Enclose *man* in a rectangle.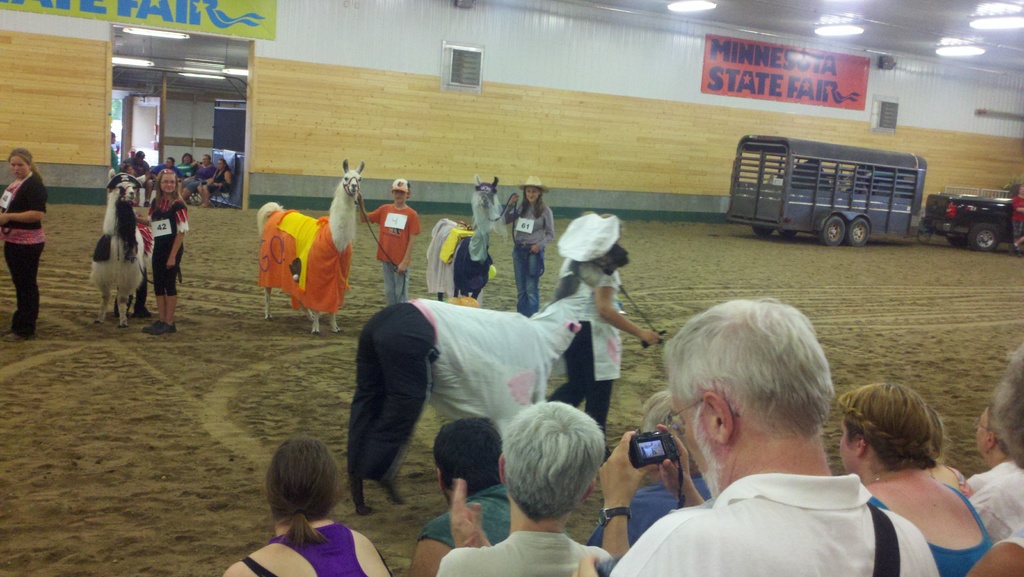
406/420/508/576.
